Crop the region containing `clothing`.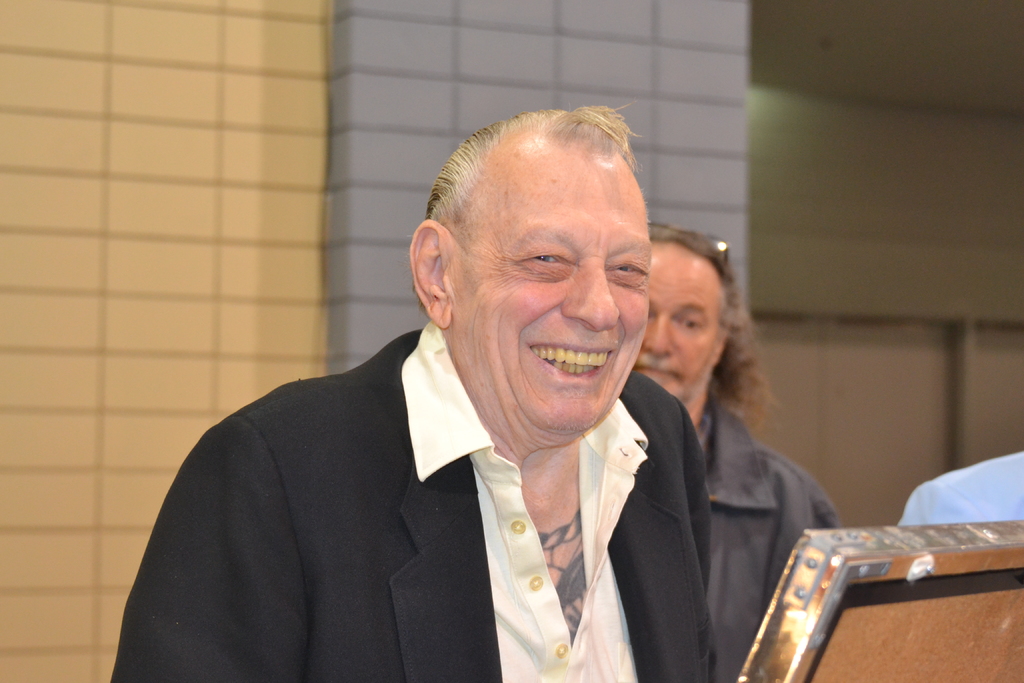
Crop region: region(103, 347, 781, 682).
